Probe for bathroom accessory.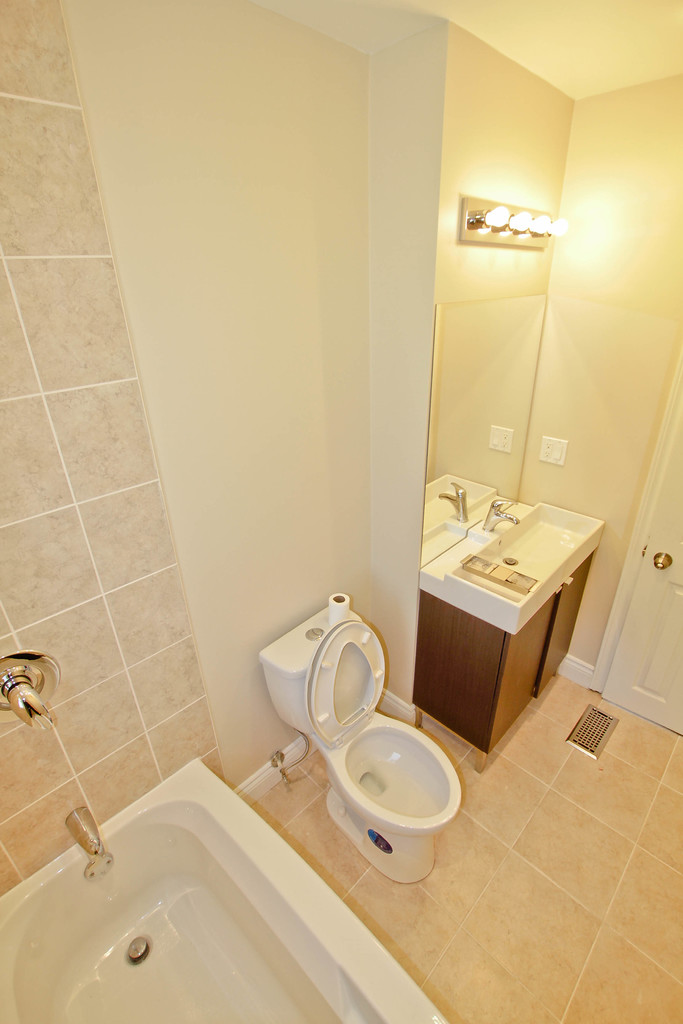
Probe result: x1=264, y1=730, x2=304, y2=800.
